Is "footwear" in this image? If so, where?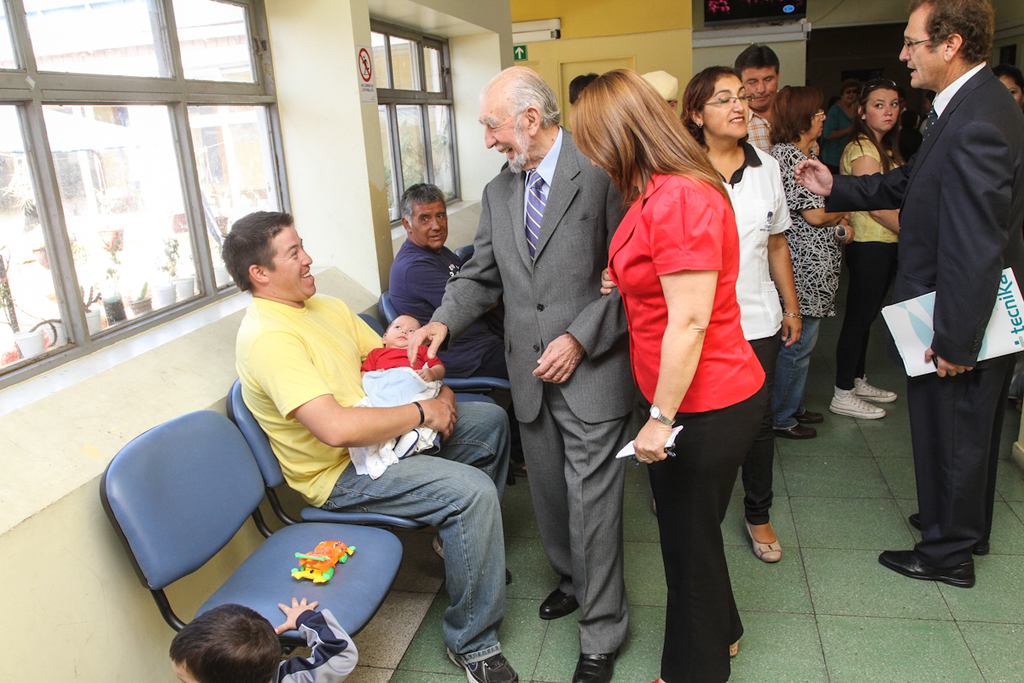
Yes, at select_region(428, 529, 518, 587).
